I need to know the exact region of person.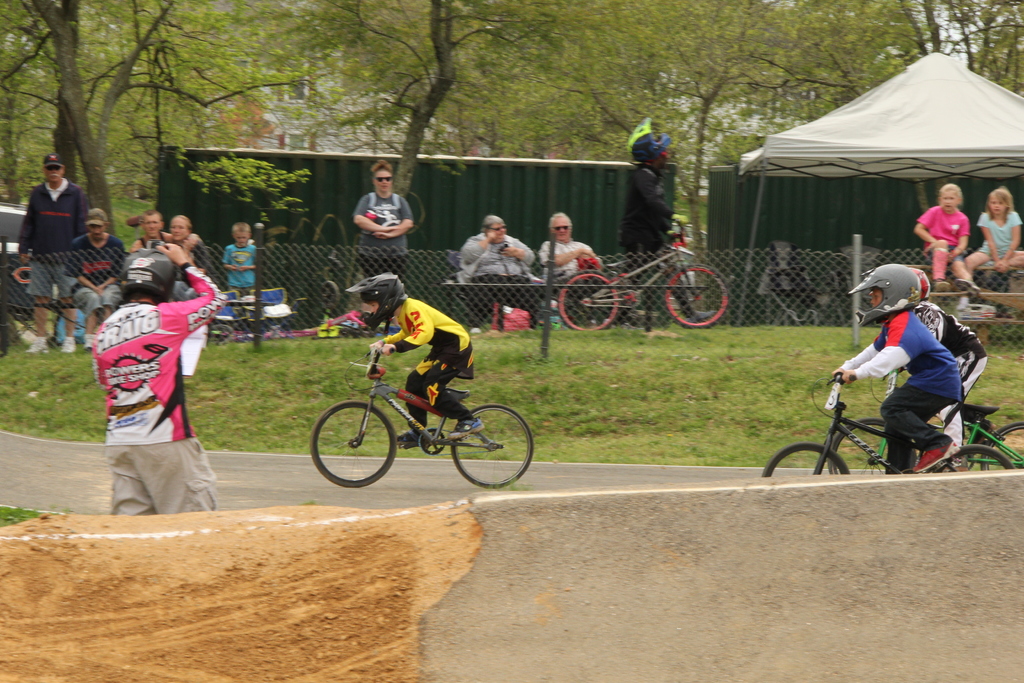
Region: l=346, t=158, r=414, b=303.
